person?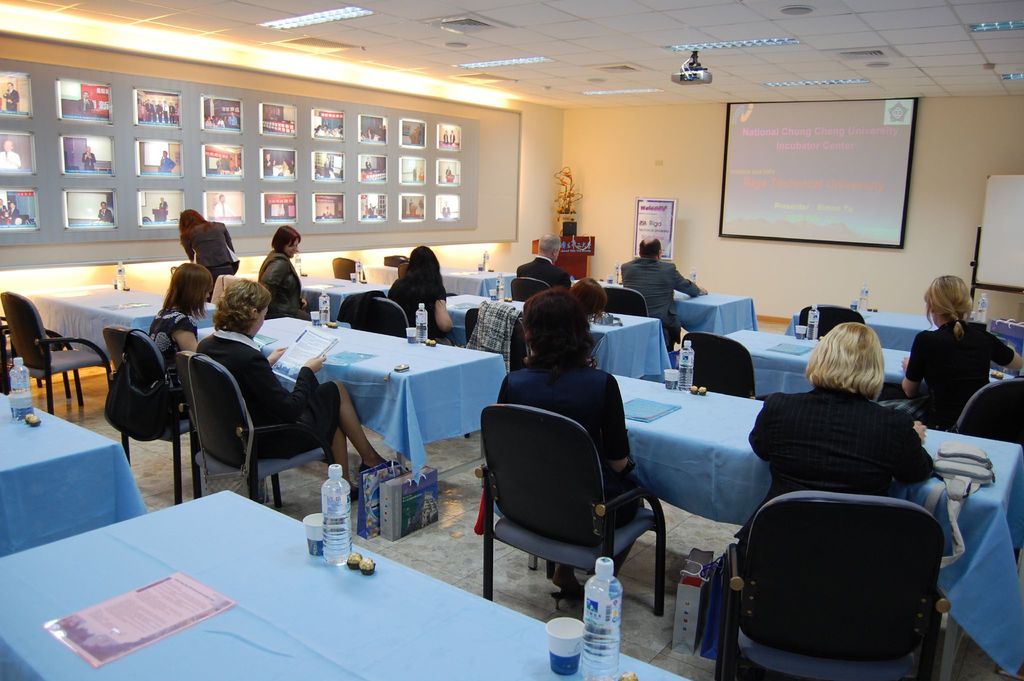
278, 202, 284, 218
